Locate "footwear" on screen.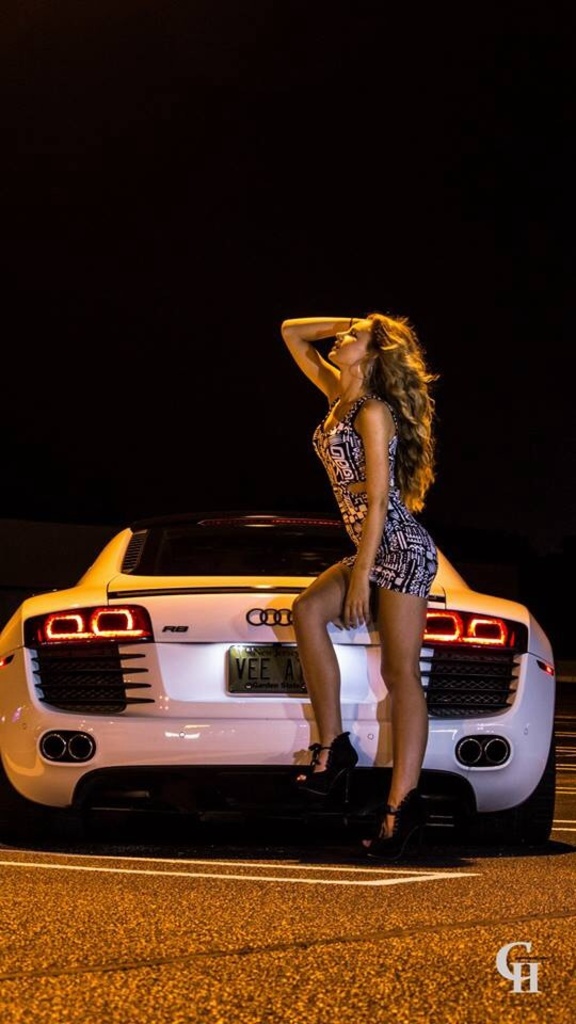
On screen at pyautogui.locateOnScreen(353, 793, 414, 864).
